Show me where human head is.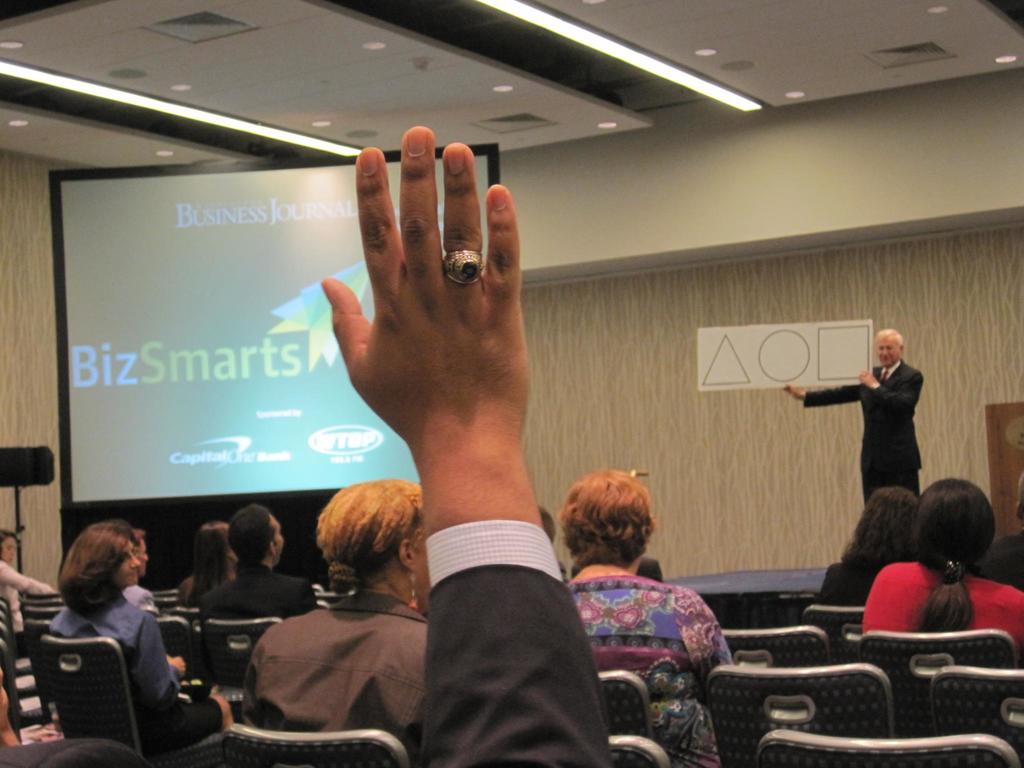
human head is at [194, 520, 240, 574].
